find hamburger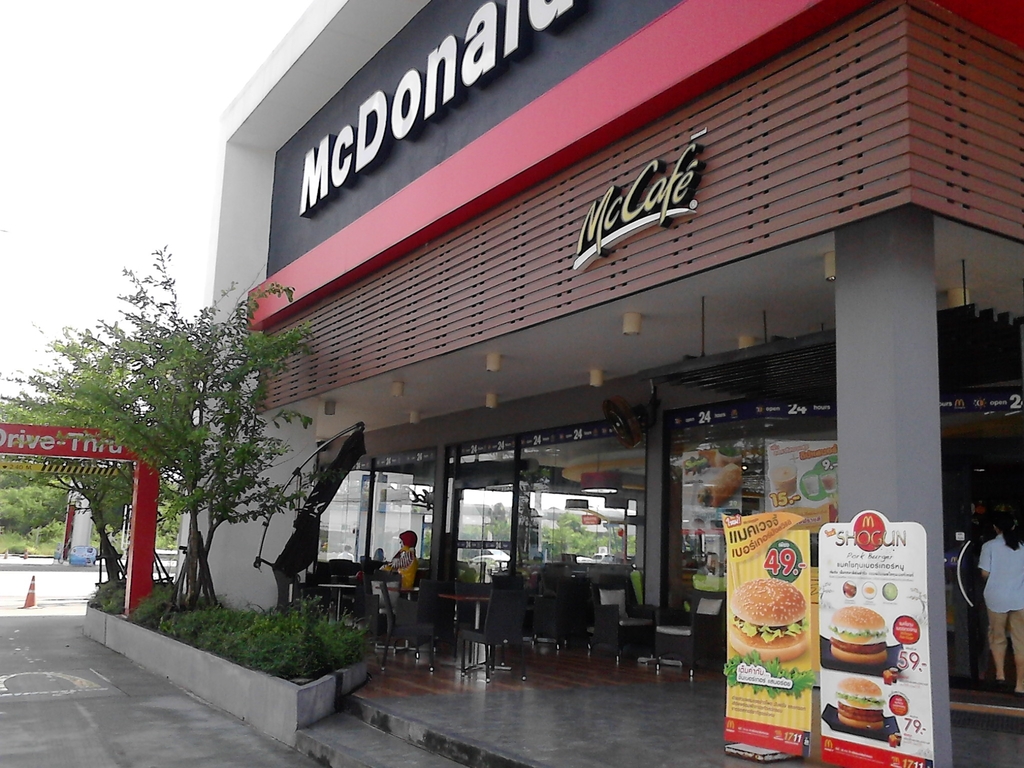
region(830, 606, 888, 664)
